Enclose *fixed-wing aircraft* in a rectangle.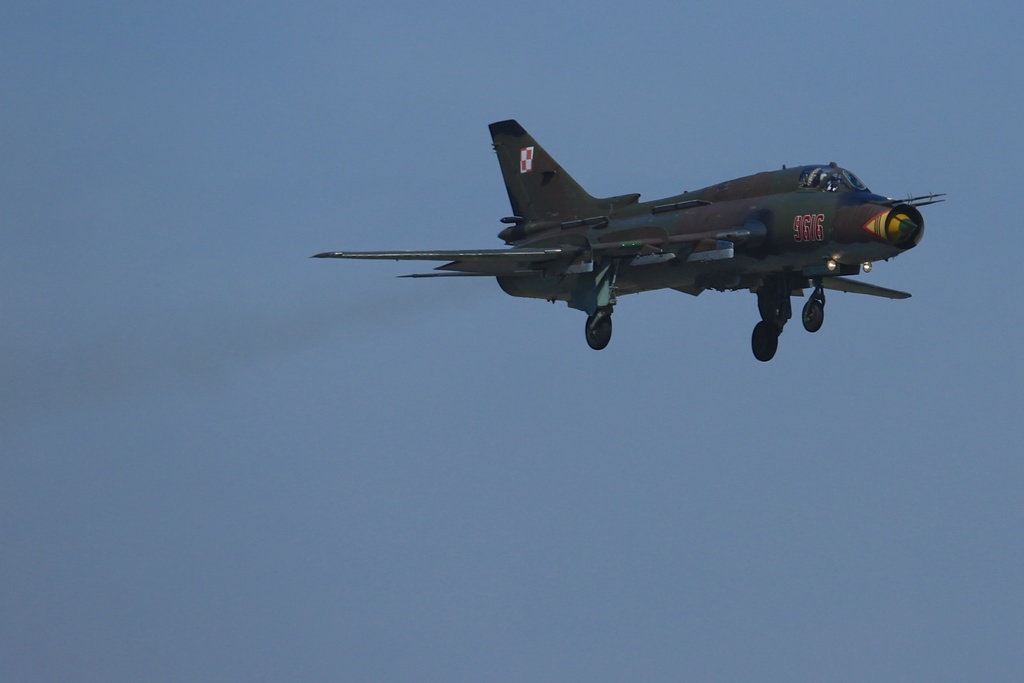
(314, 111, 946, 365).
